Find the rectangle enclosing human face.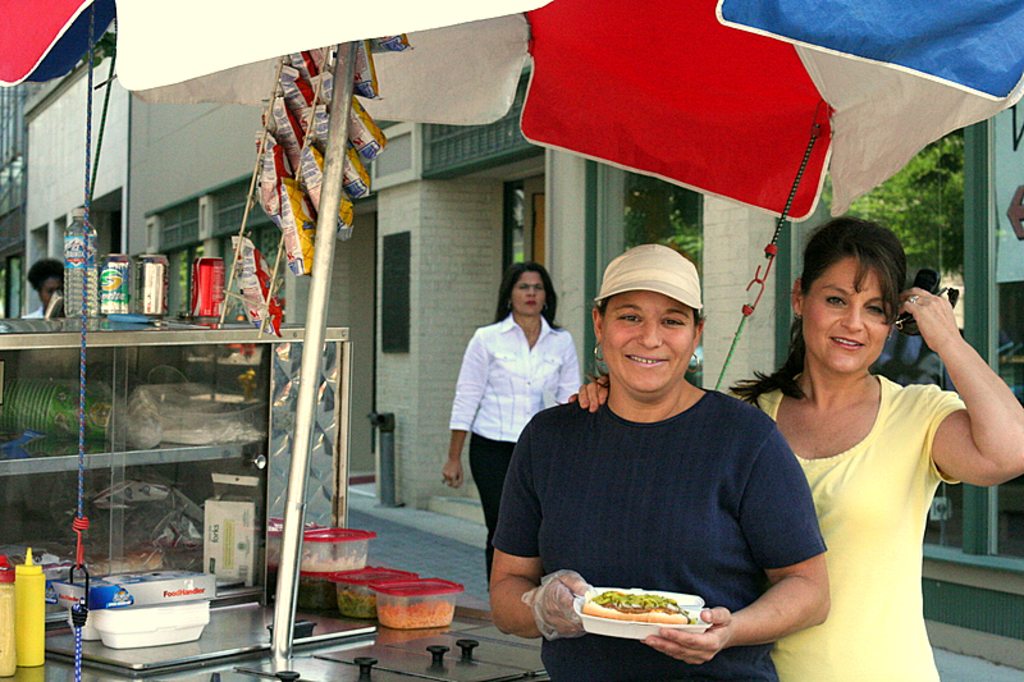
{"left": 804, "top": 252, "right": 892, "bottom": 371}.
